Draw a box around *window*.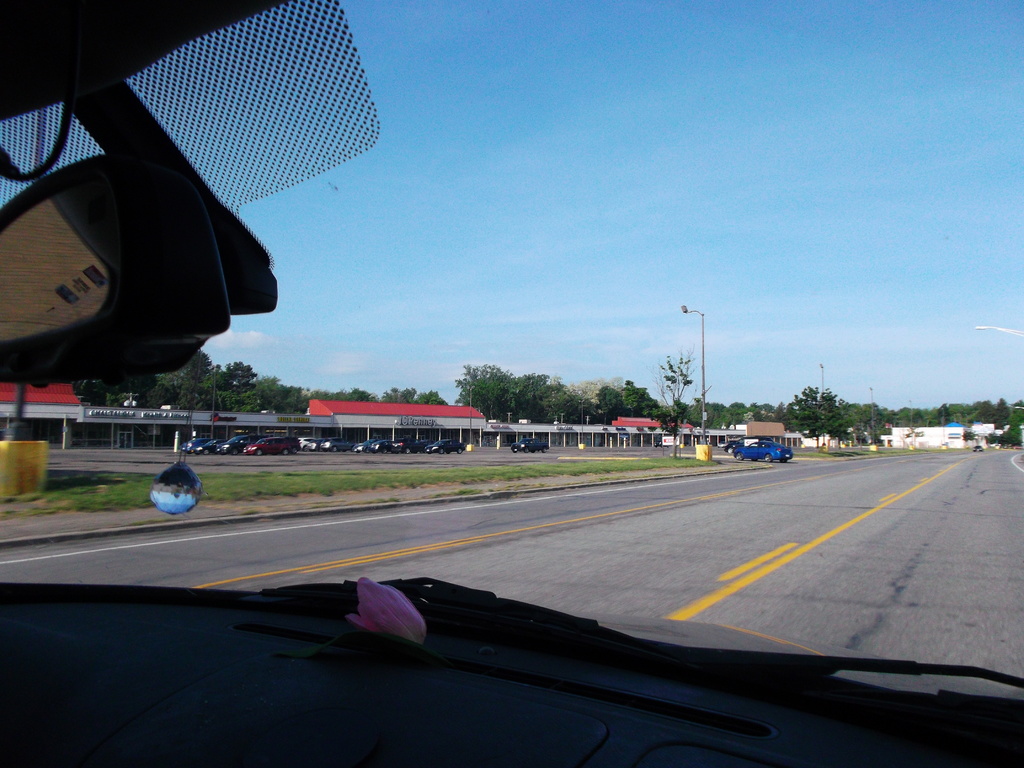
BBox(263, 439, 272, 447).
